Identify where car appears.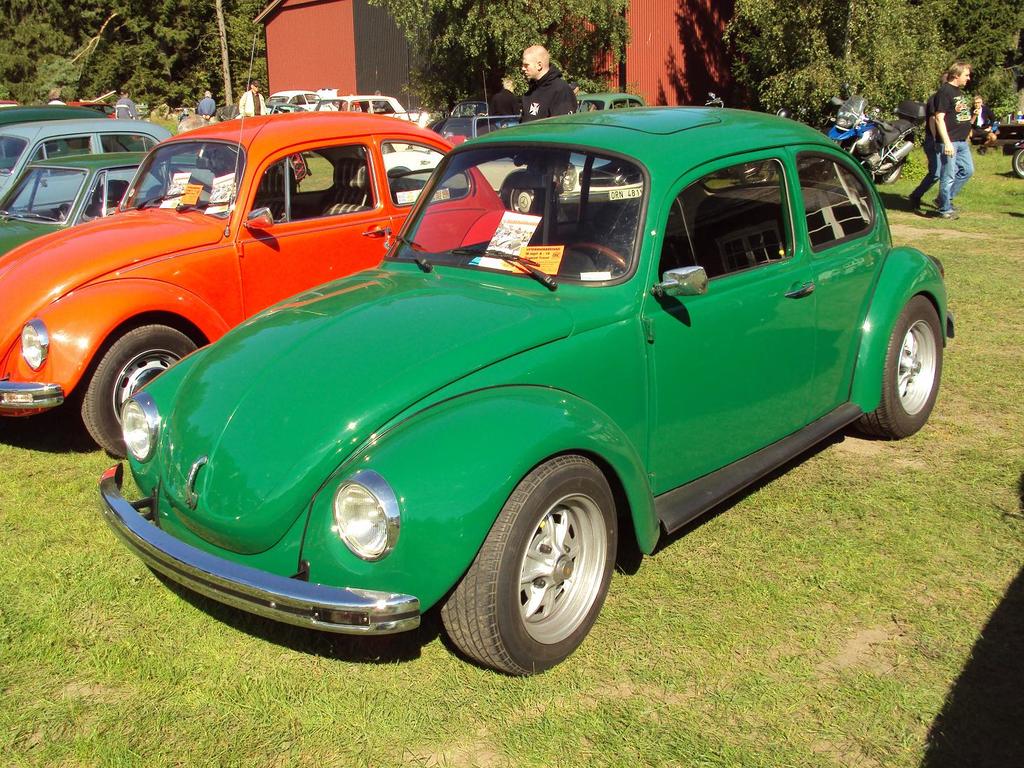
Appears at [0, 108, 504, 454].
